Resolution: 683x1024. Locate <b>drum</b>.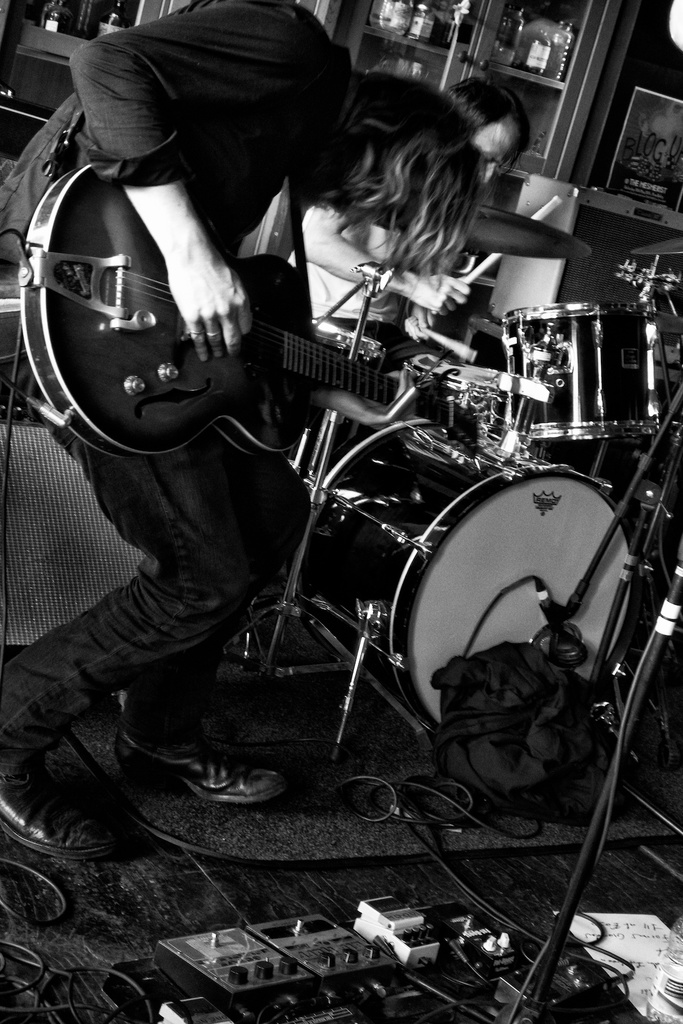
bbox=(500, 300, 642, 445).
